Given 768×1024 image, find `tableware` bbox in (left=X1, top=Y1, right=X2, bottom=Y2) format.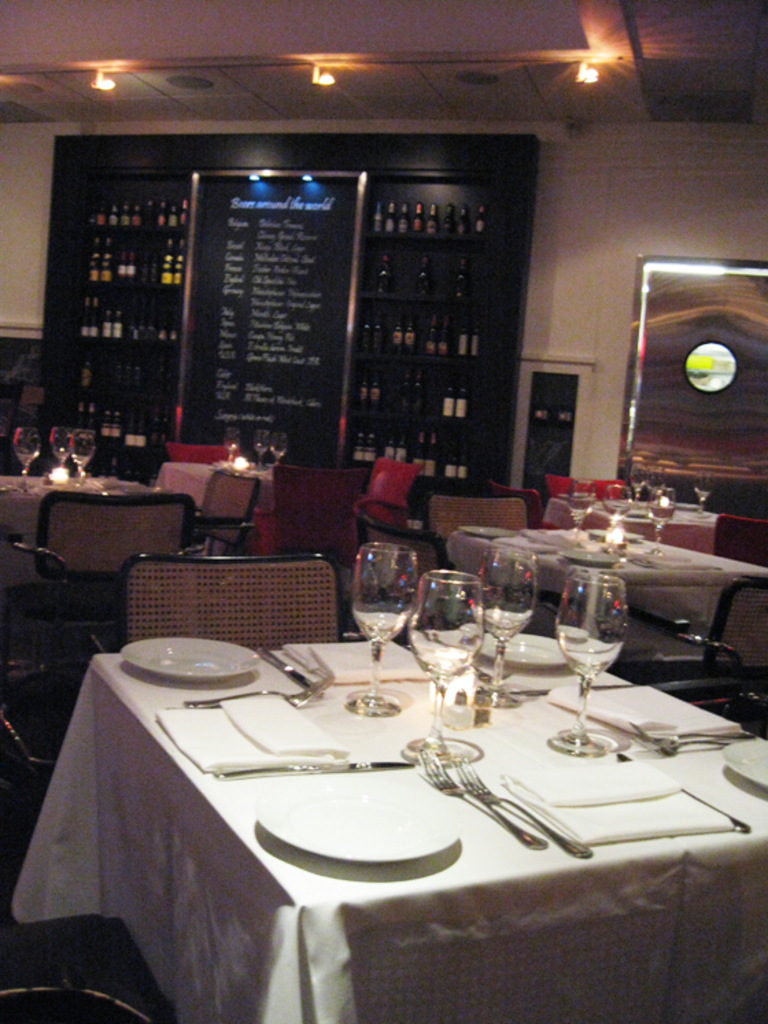
(left=554, top=574, right=628, bottom=759).
